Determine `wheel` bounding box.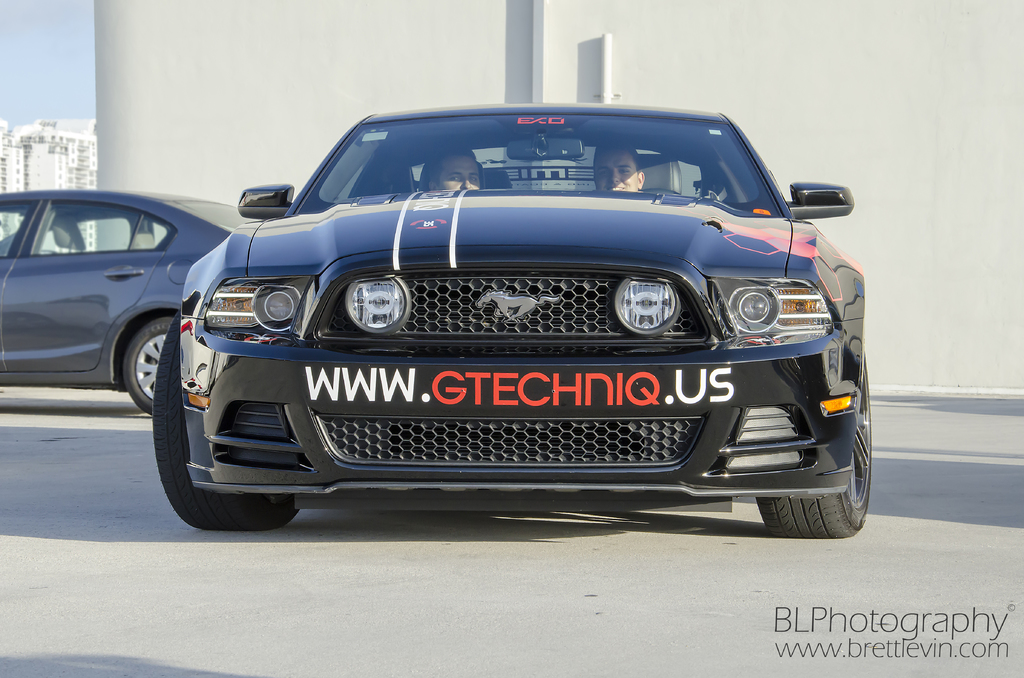
Determined: {"x1": 147, "y1": 307, "x2": 303, "y2": 528}.
